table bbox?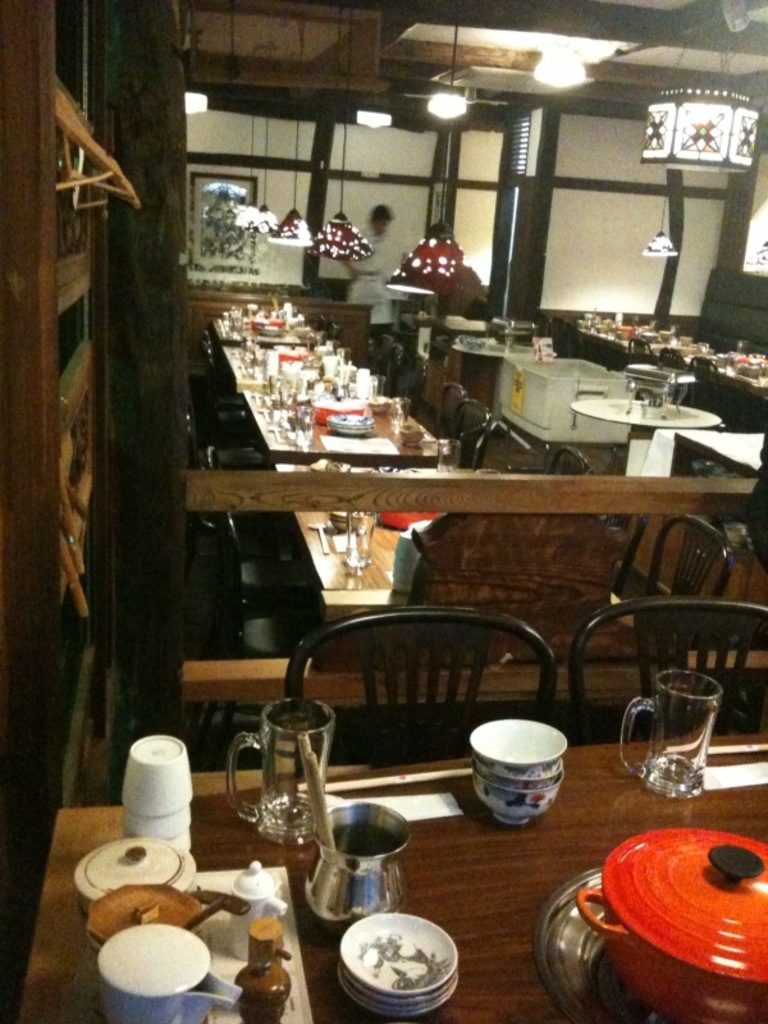
BBox(207, 344, 387, 401)
